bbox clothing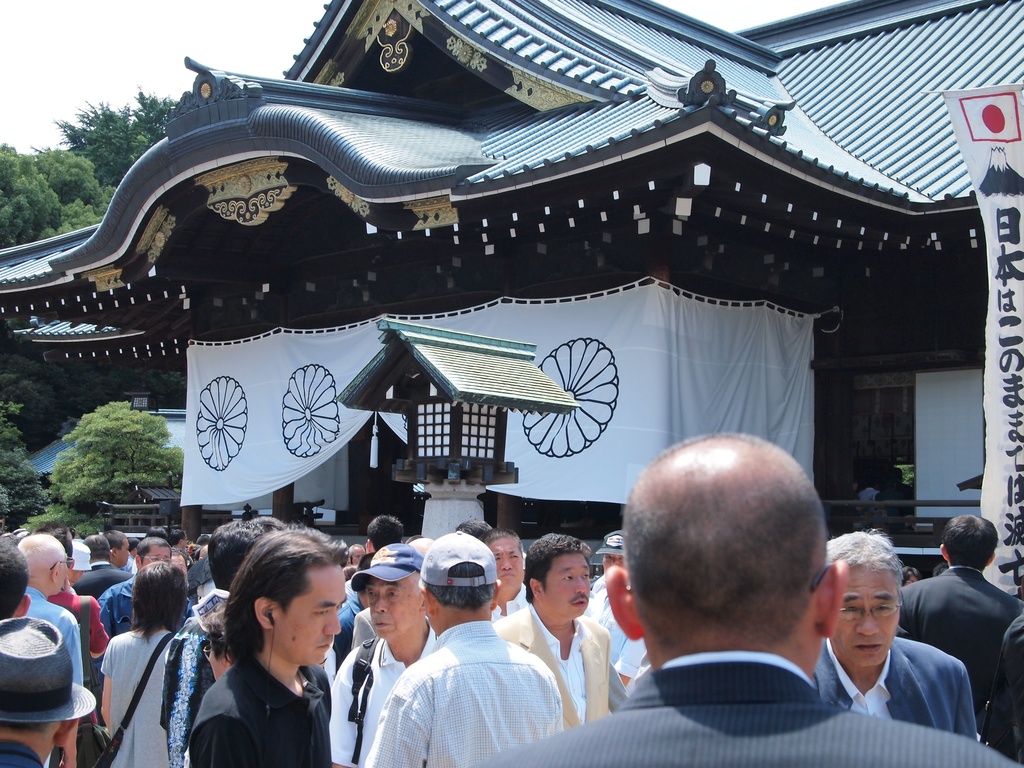
select_region(806, 633, 989, 739)
